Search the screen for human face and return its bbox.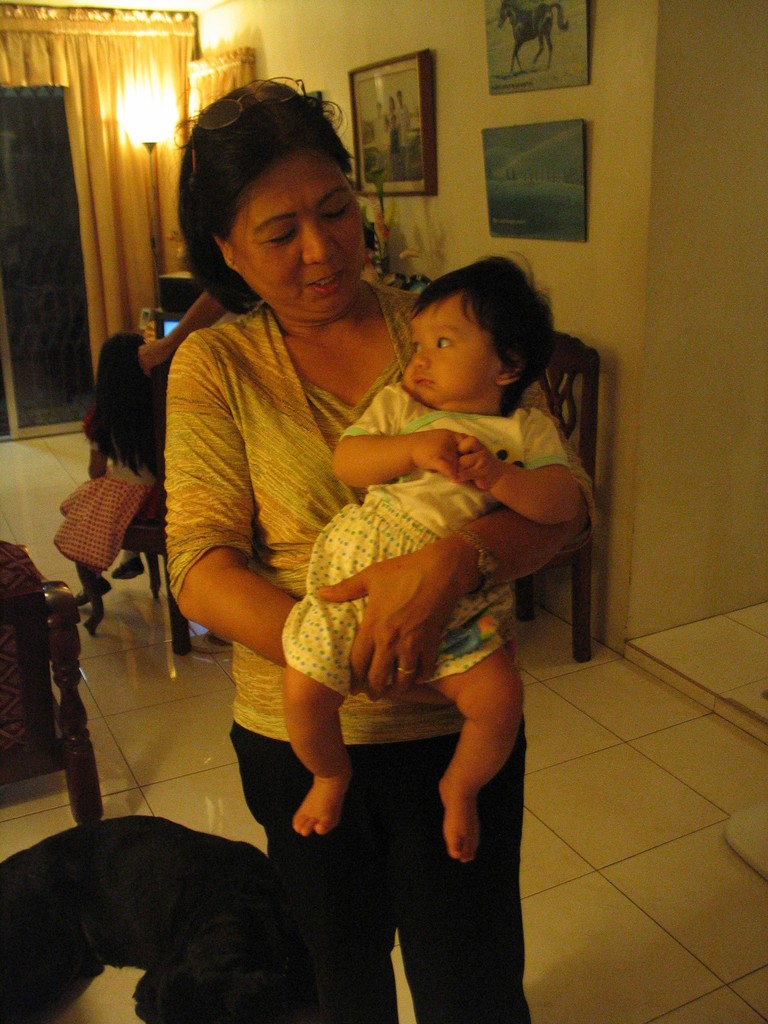
Found: region(227, 159, 365, 321).
